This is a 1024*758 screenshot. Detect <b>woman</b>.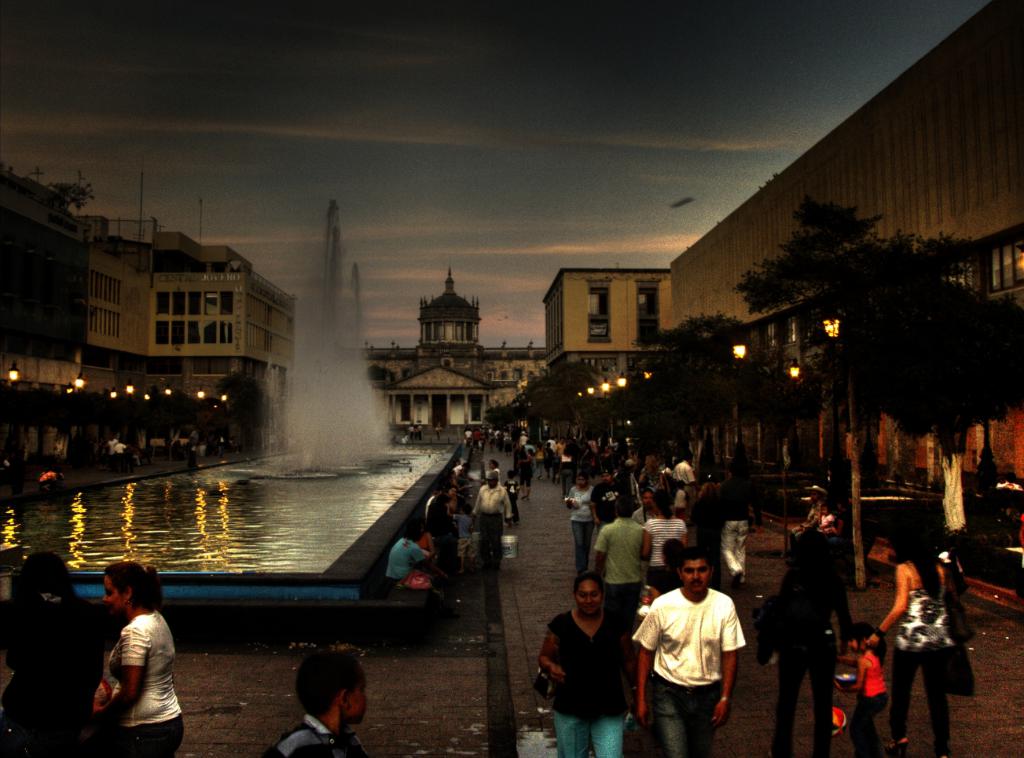
(545,445,557,475).
